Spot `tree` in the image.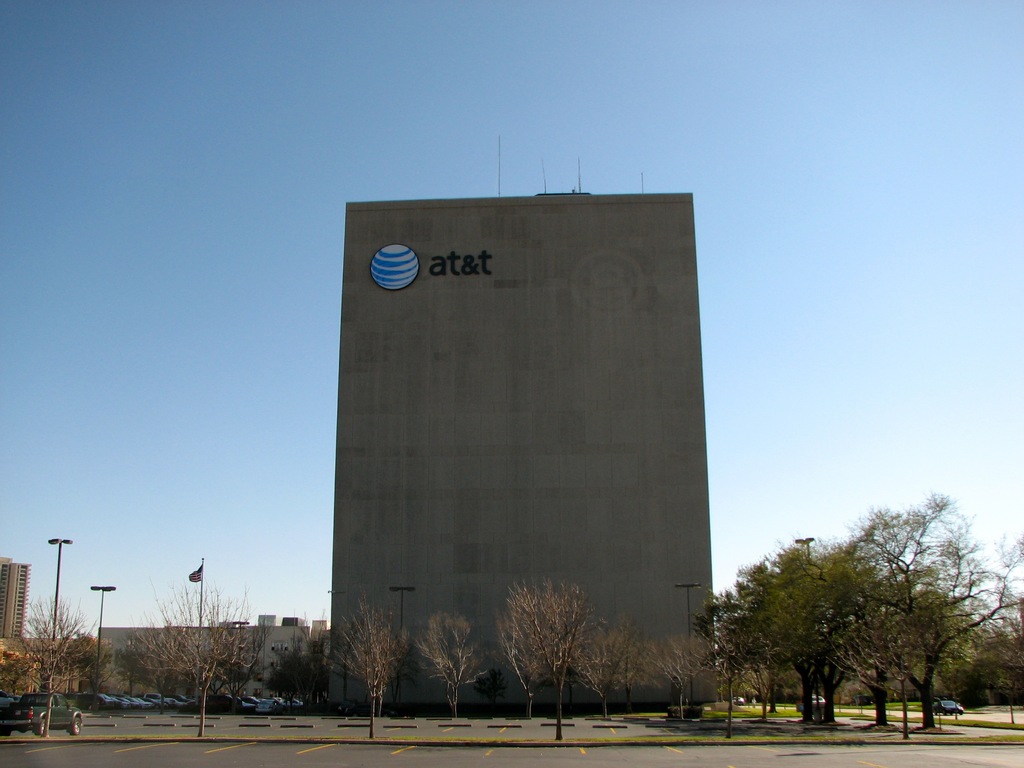
`tree` found at <region>318, 604, 402, 742</region>.
